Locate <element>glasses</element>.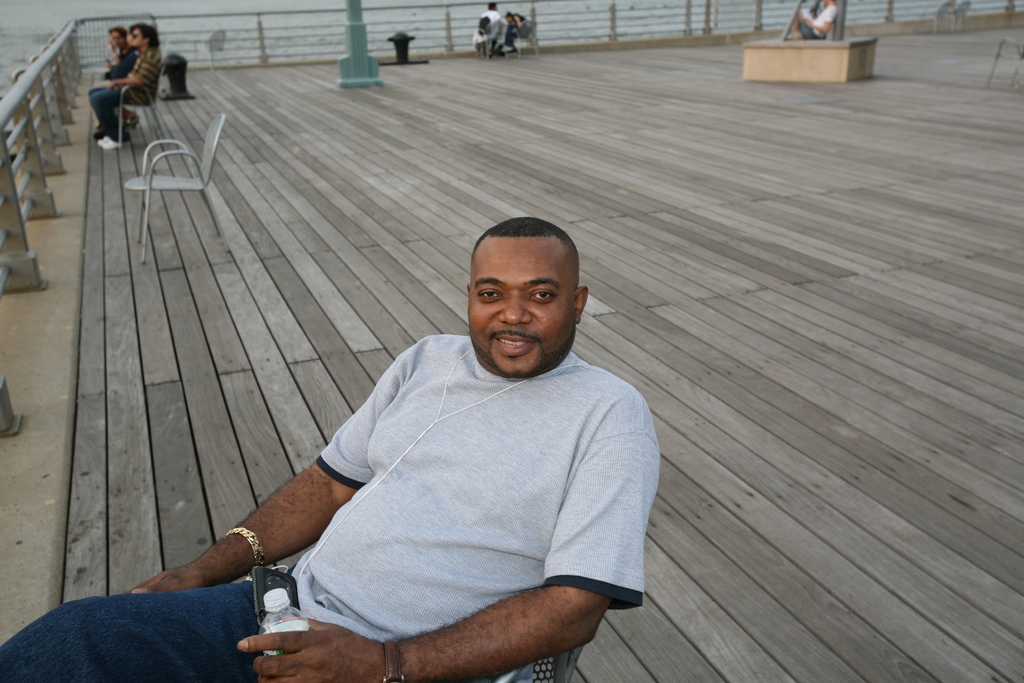
Bounding box: <box>127,30,155,41</box>.
